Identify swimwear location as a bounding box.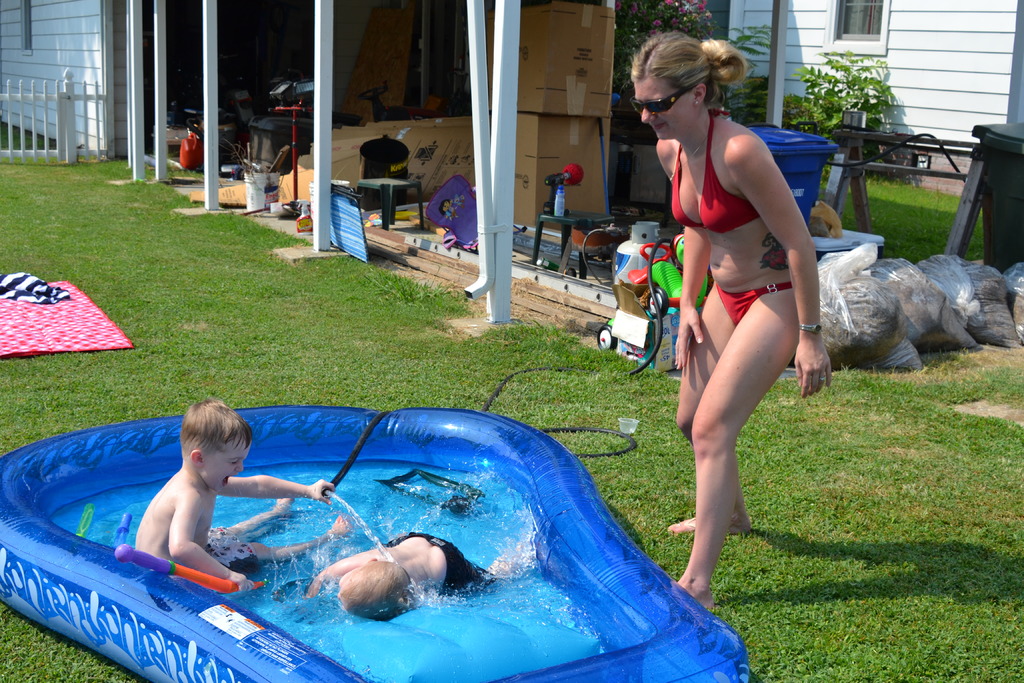
l=660, t=106, r=755, b=229.
